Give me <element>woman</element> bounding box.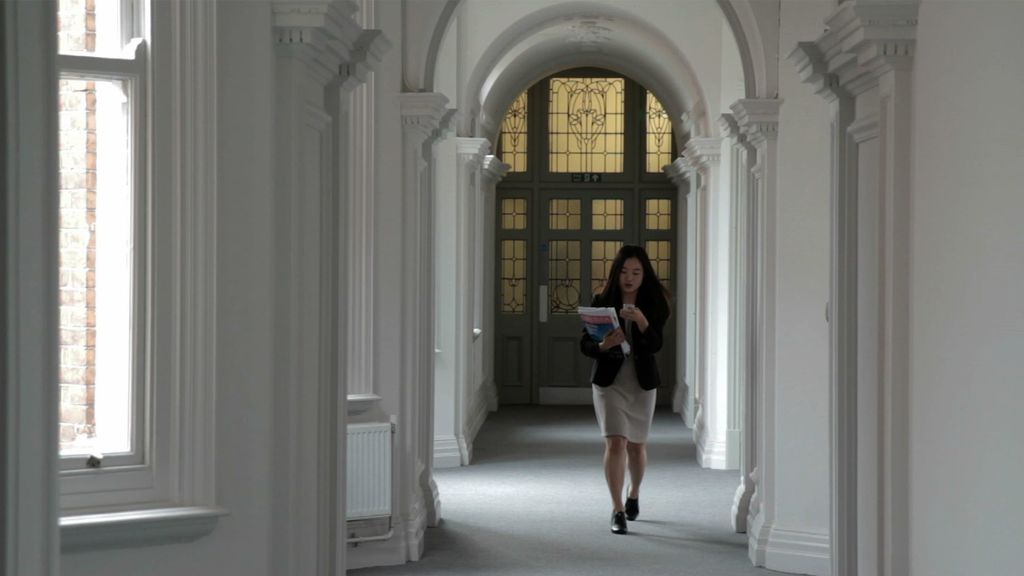
577:244:676:533.
